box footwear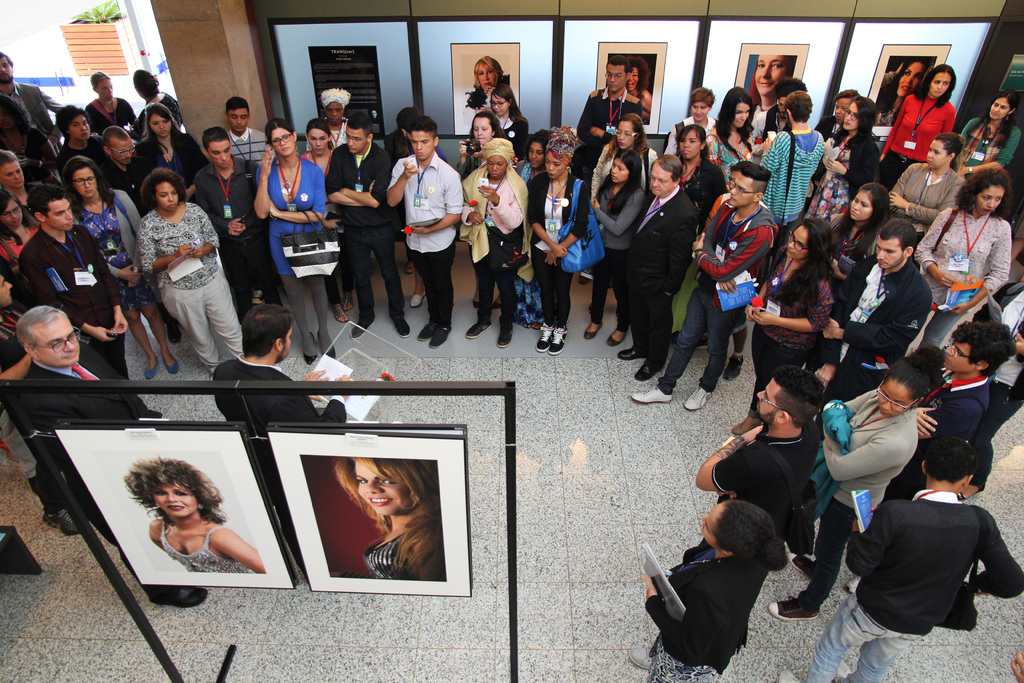
498 321 515 347
